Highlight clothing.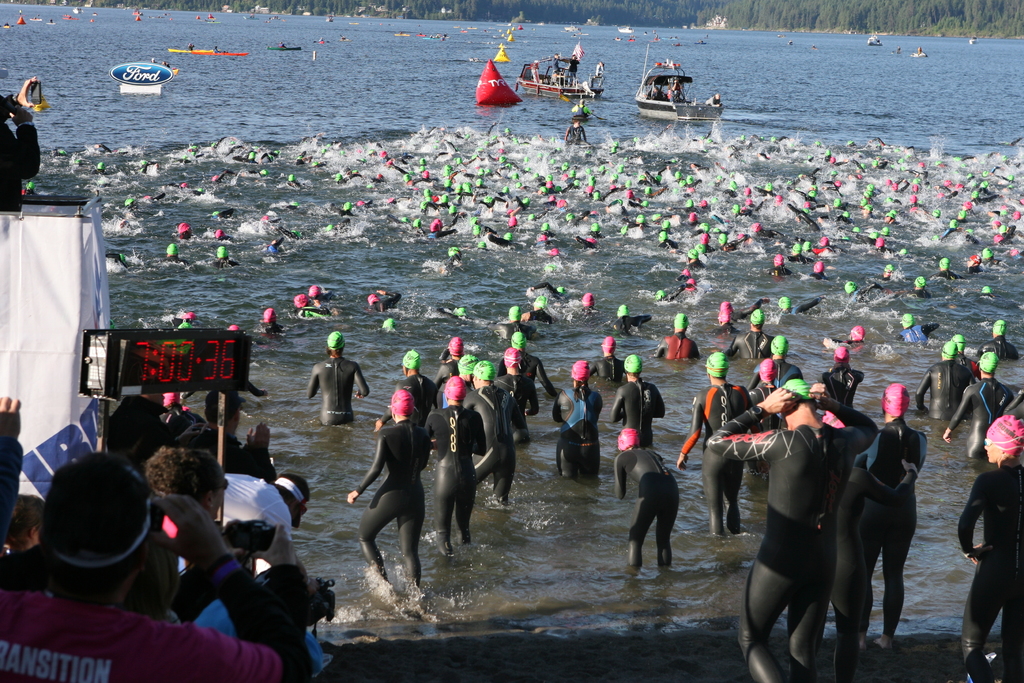
Highlighted region: 566:126:586:144.
